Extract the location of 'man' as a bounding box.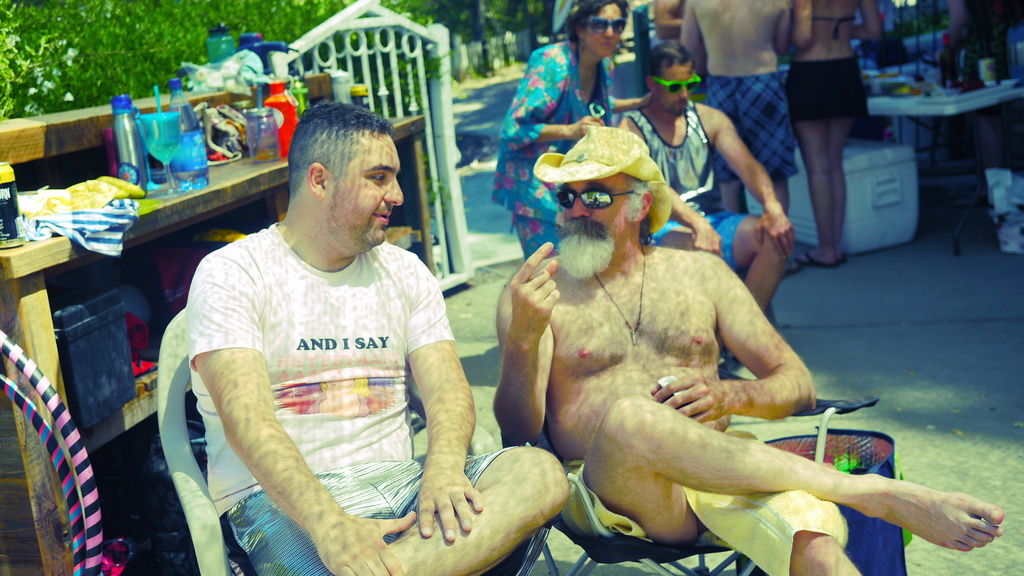
<box>616,40,799,321</box>.
